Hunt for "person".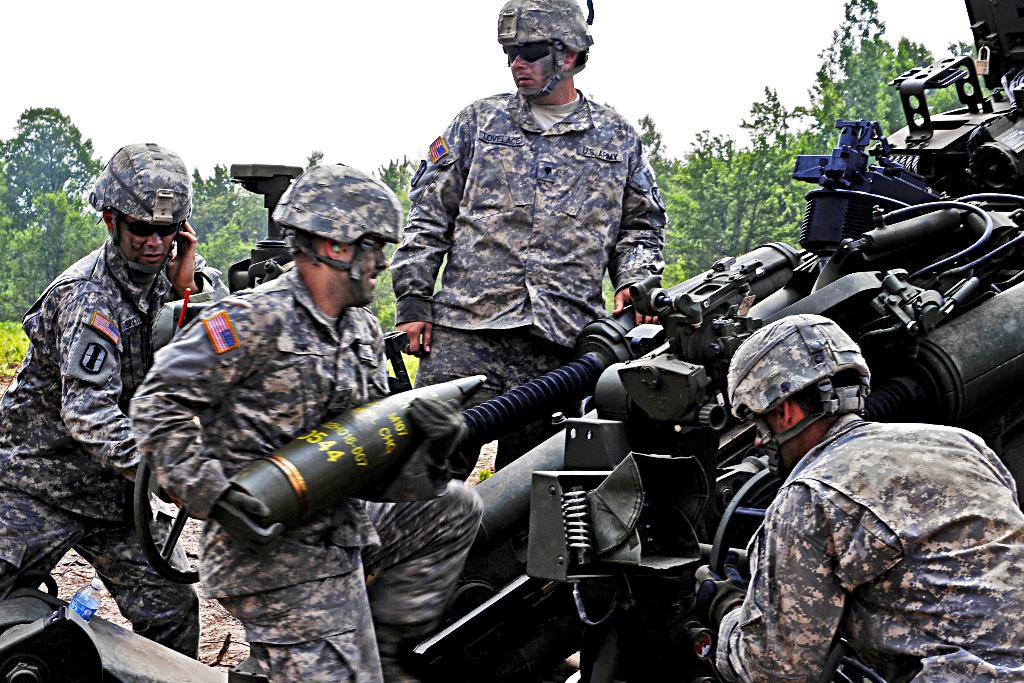
Hunted down at crop(388, 0, 669, 481).
